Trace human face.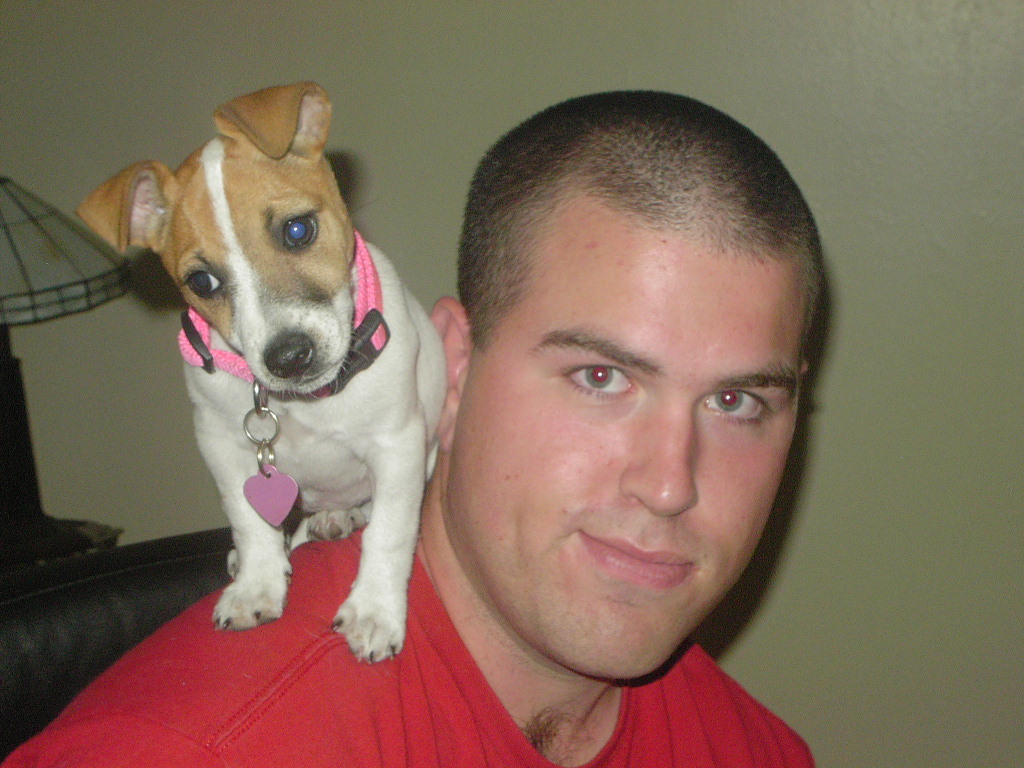
Traced to detection(444, 236, 799, 676).
